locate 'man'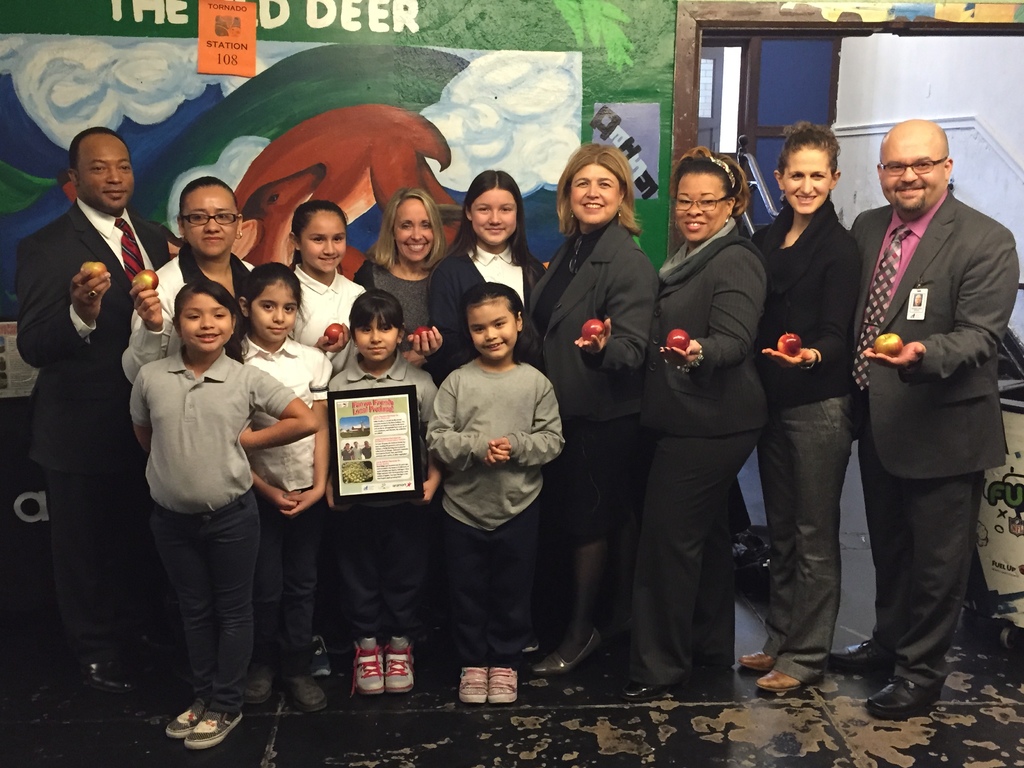
[8, 126, 177, 700]
